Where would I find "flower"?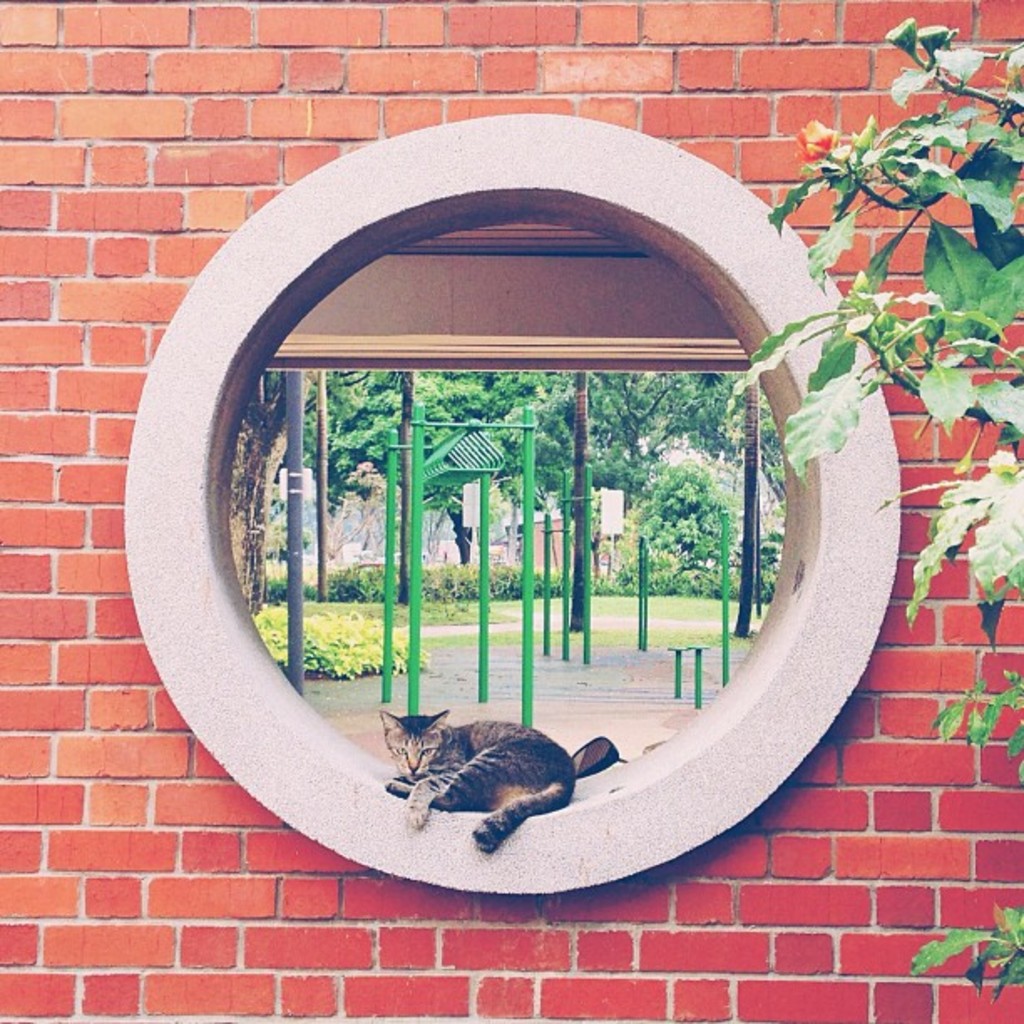
At 796,117,835,159.
